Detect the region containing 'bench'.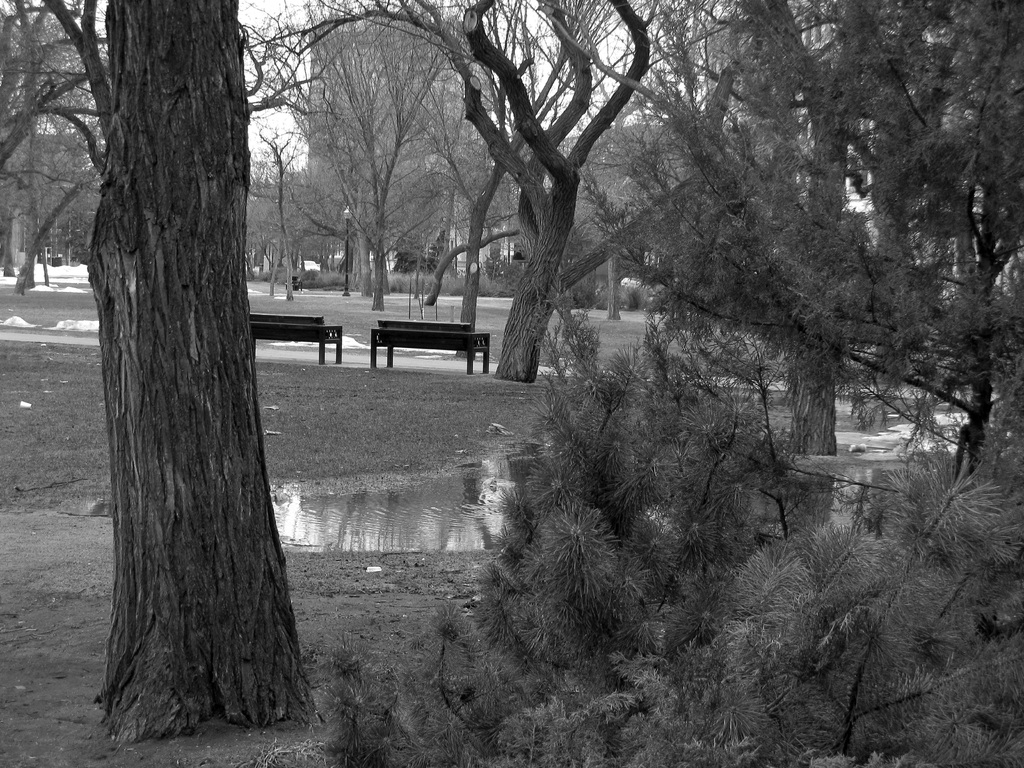
box=[368, 321, 488, 370].
